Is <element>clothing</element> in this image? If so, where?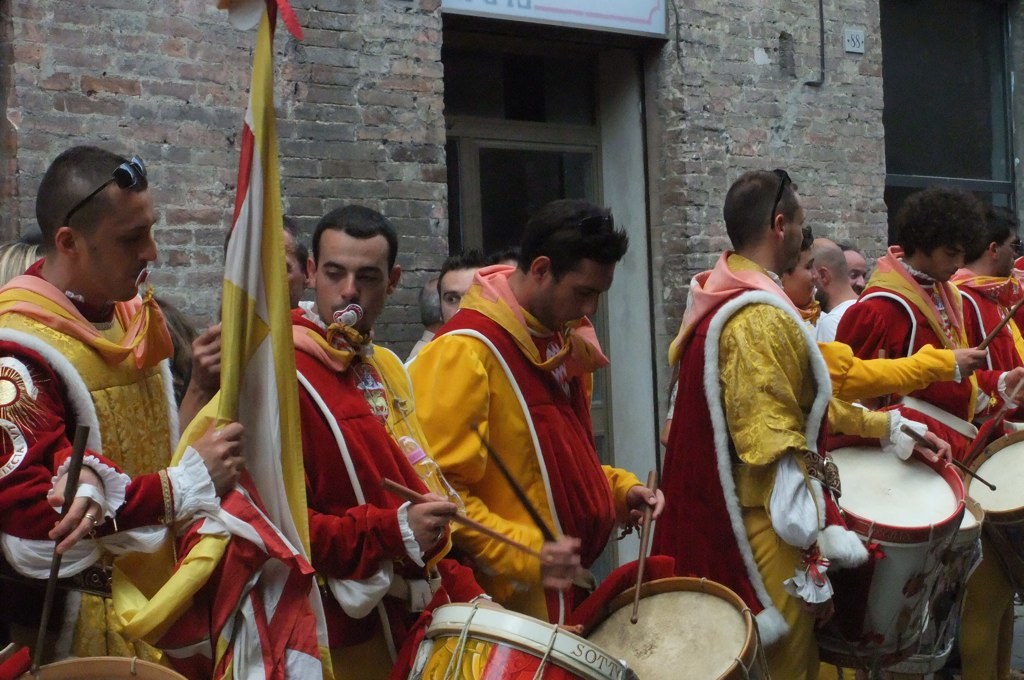
Yes, at (left=954, top=281, right=1023, bottom=679).
